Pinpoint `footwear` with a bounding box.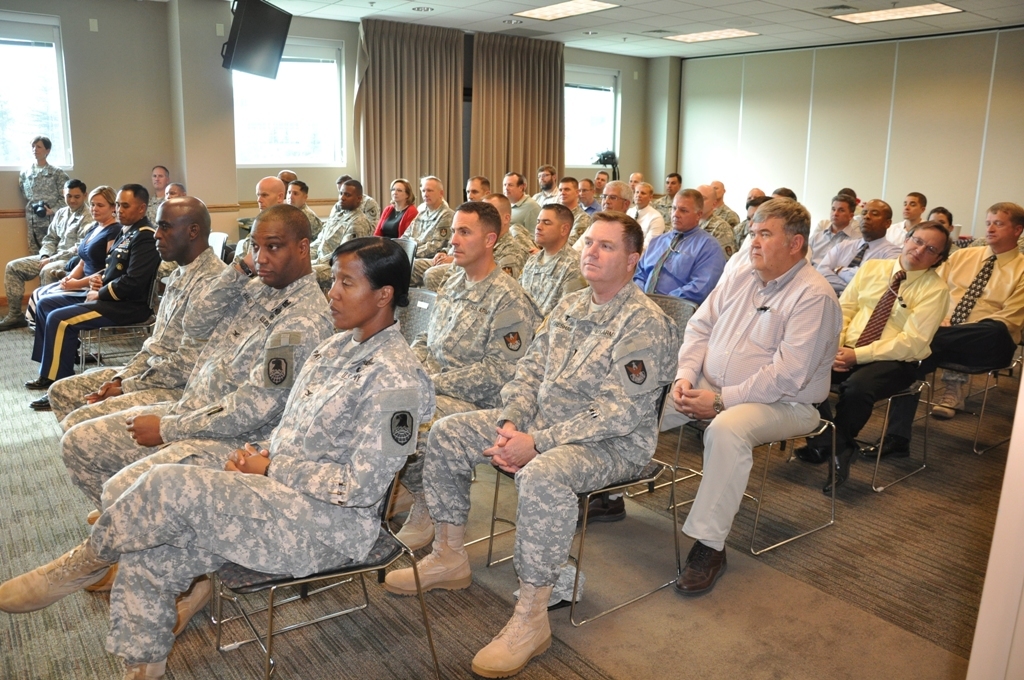
<bbox>791, 428, 846, 465</bbox>.
